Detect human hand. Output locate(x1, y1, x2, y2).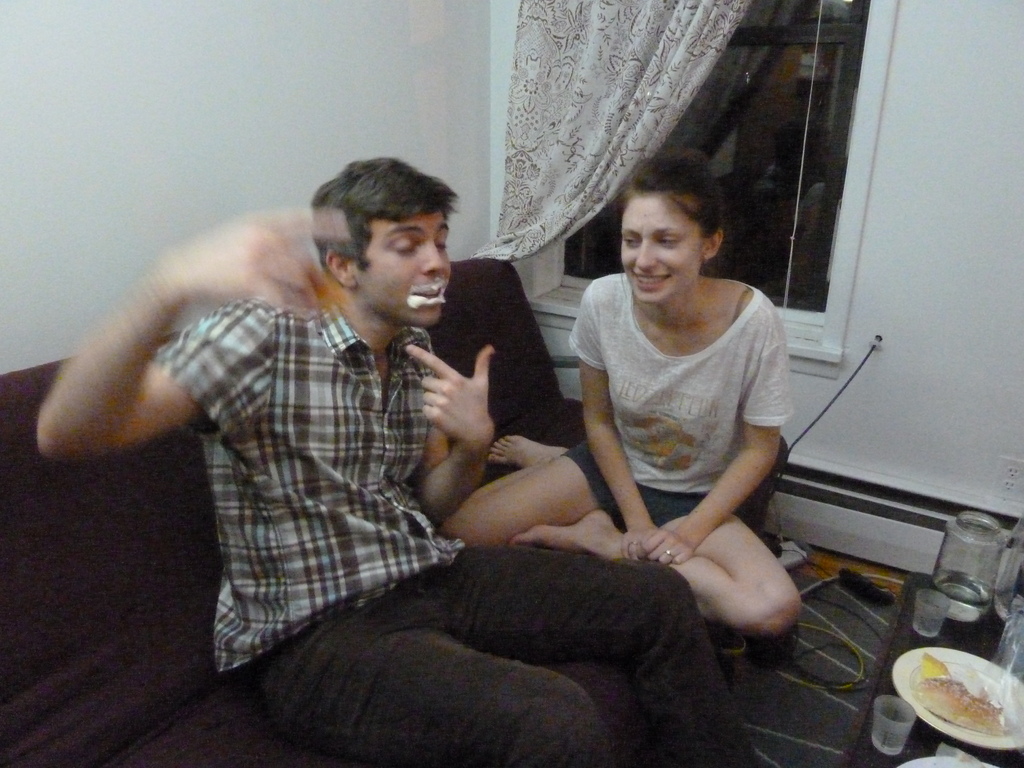
locate(182, 214, 353, 321).
